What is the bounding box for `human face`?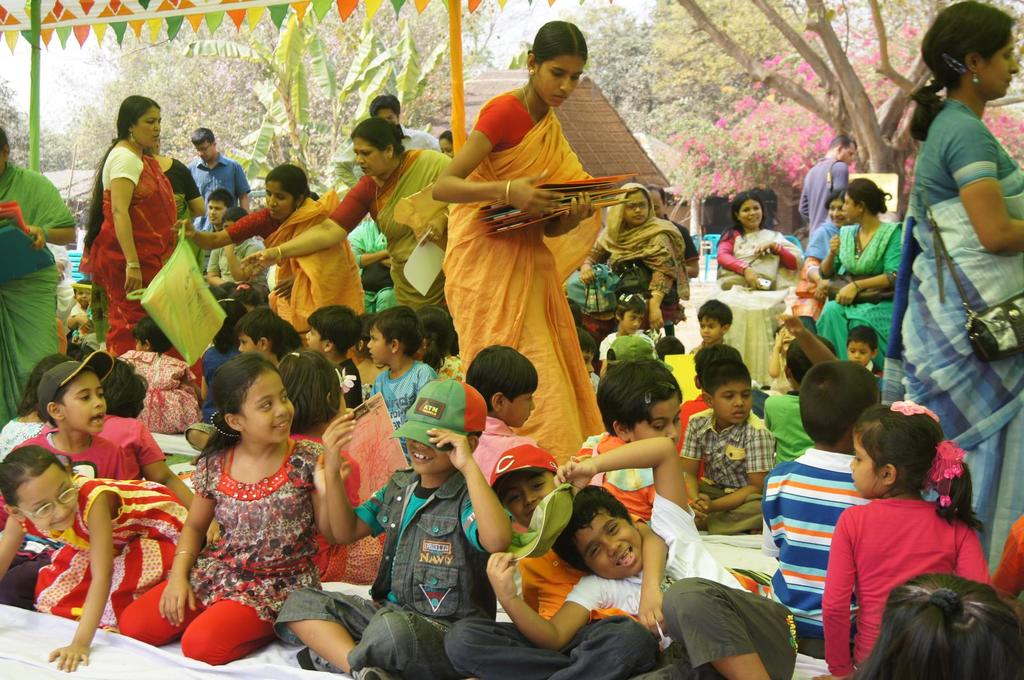
<region>623, 189, 653, 225</region>.
